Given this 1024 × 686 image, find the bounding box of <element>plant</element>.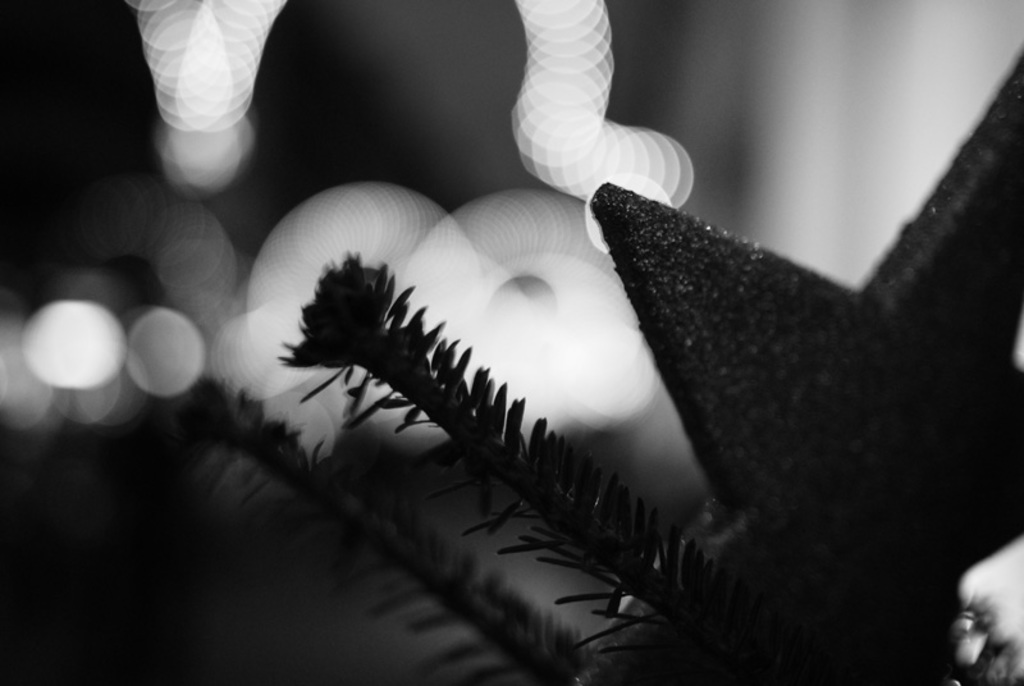
x1=91 y1=47 x2=1023 y2=651.
